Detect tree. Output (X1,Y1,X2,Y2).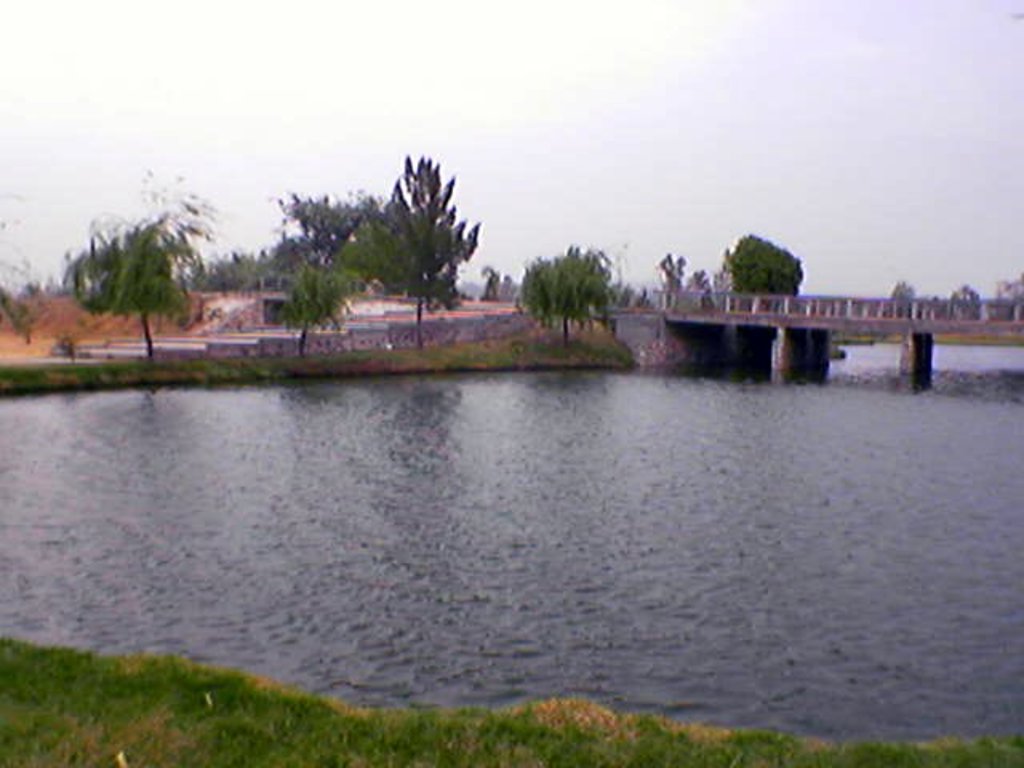
(728,234,806,299).
